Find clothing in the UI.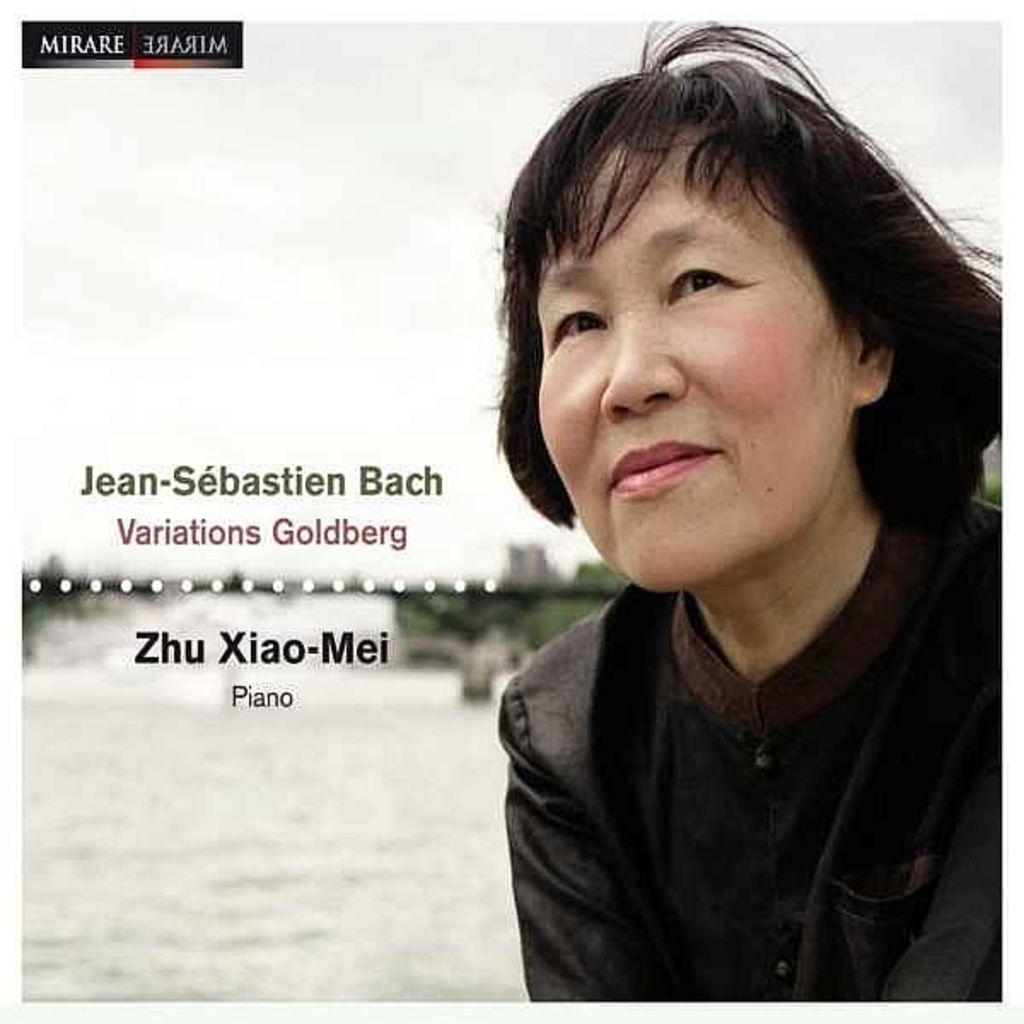
UI element at BBox(497, 486, 1002, 1005).
